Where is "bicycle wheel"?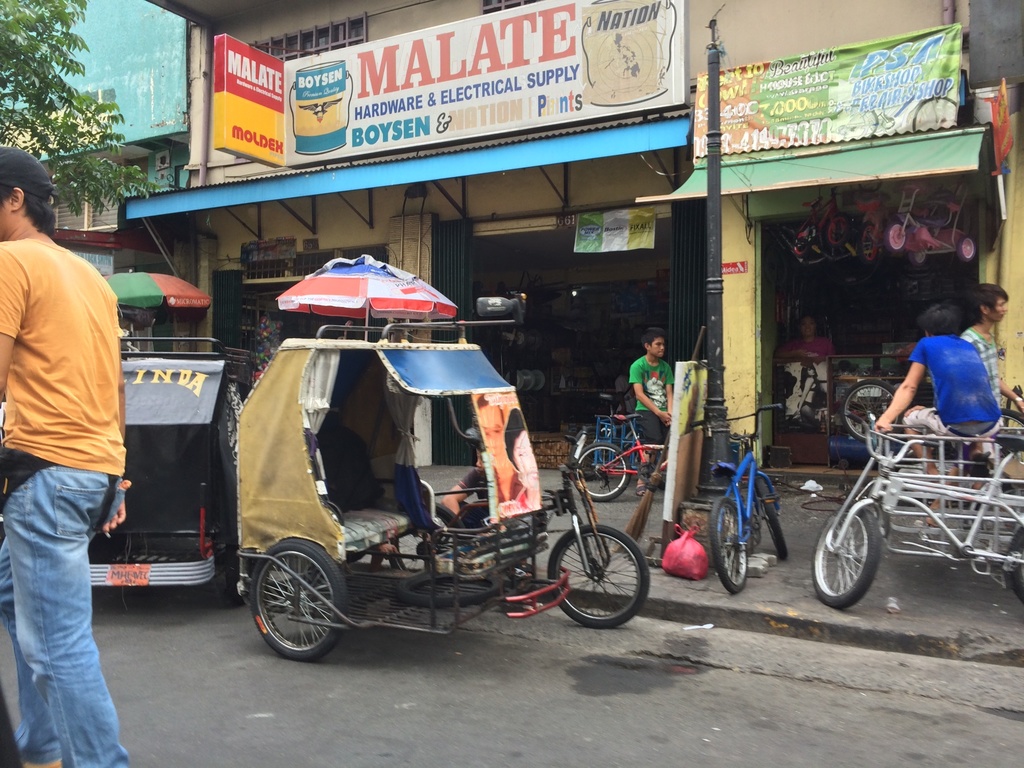
(755, 472, 792, 565).
